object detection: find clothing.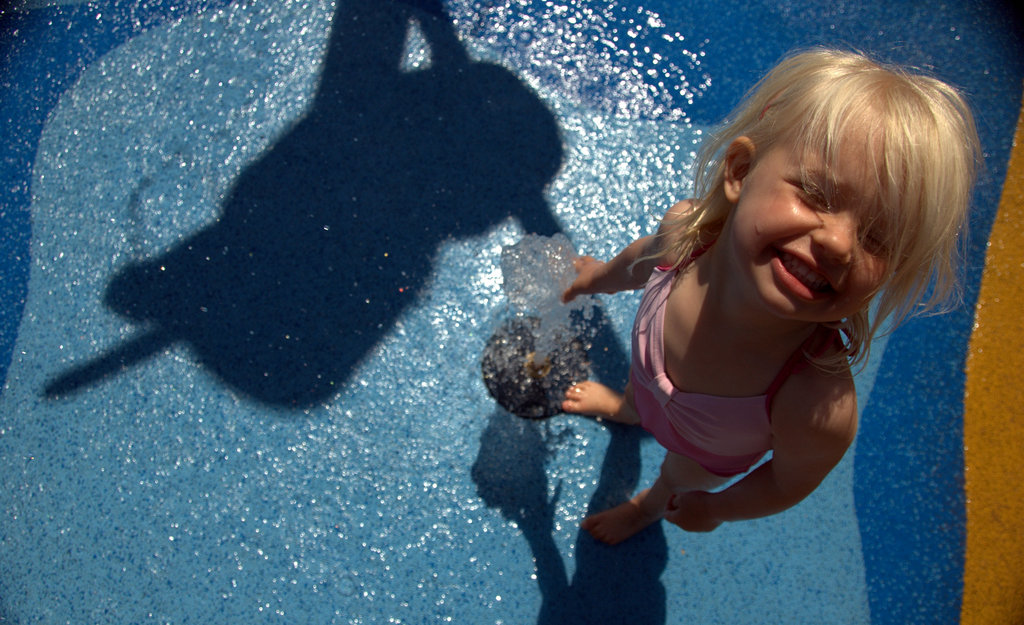
(left=627, top=221, right=844, bottom=480).
